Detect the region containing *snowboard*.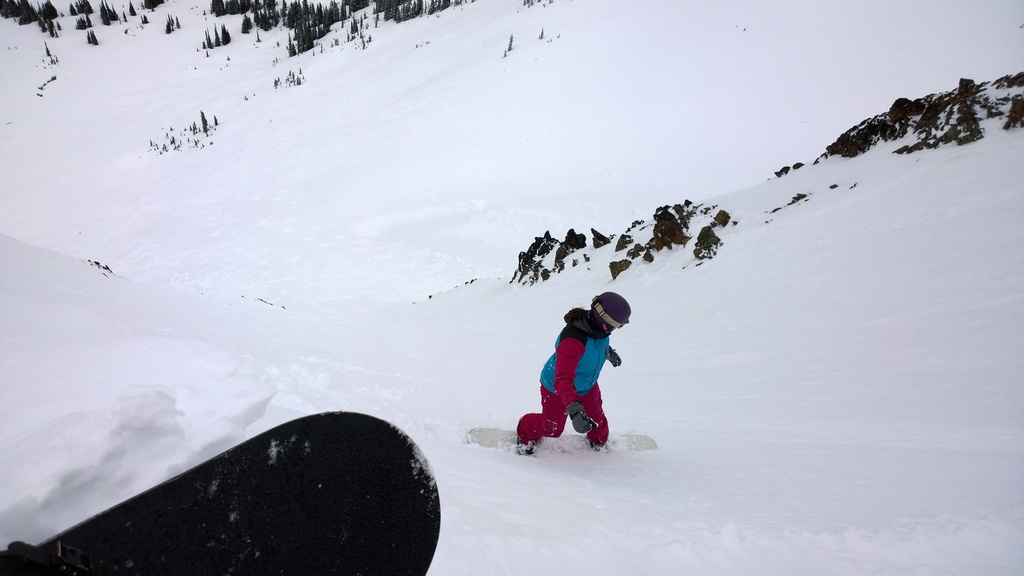
{"left": 463, "top": 422, "right": 658, "bottom": 454}.
